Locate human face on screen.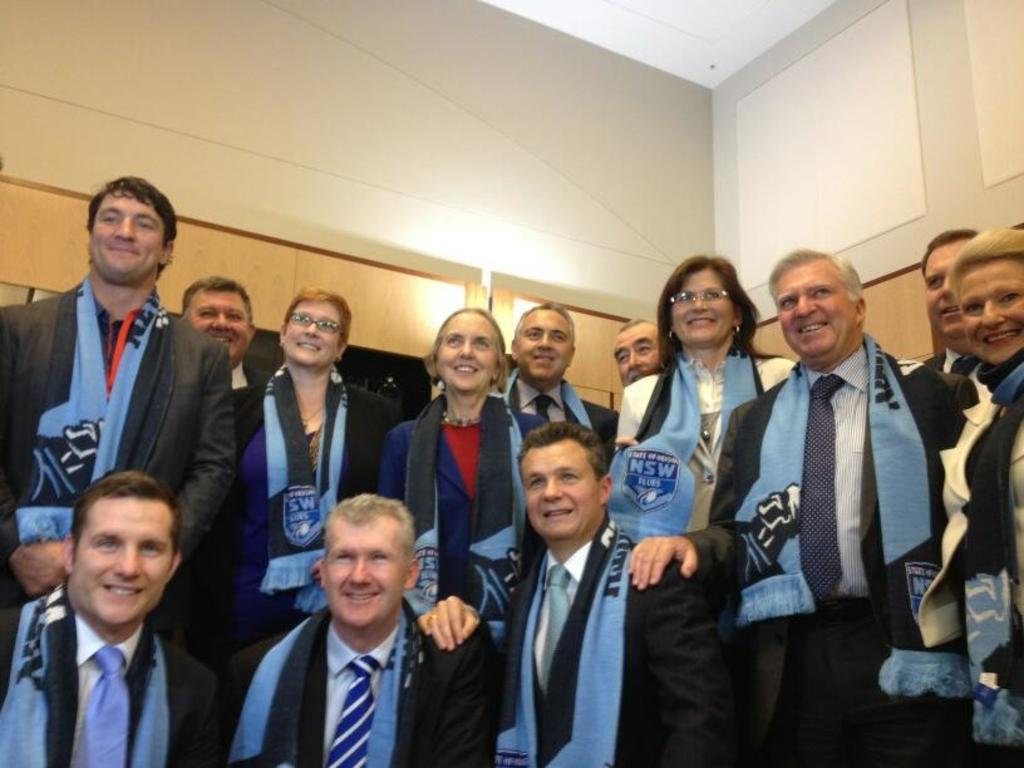
On screen at [192,290,250,364].
